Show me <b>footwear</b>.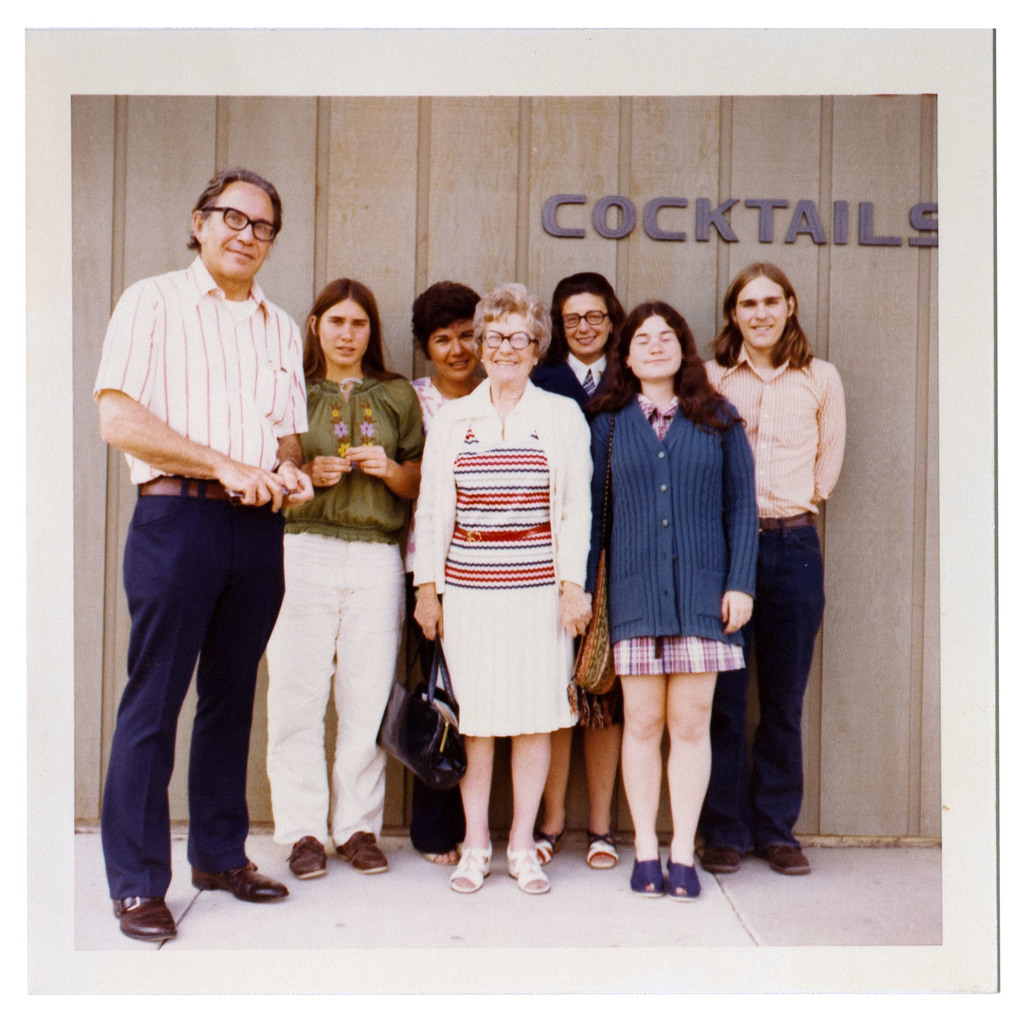
<b>footwear</b> is here: [333, 835, 392, 880].
